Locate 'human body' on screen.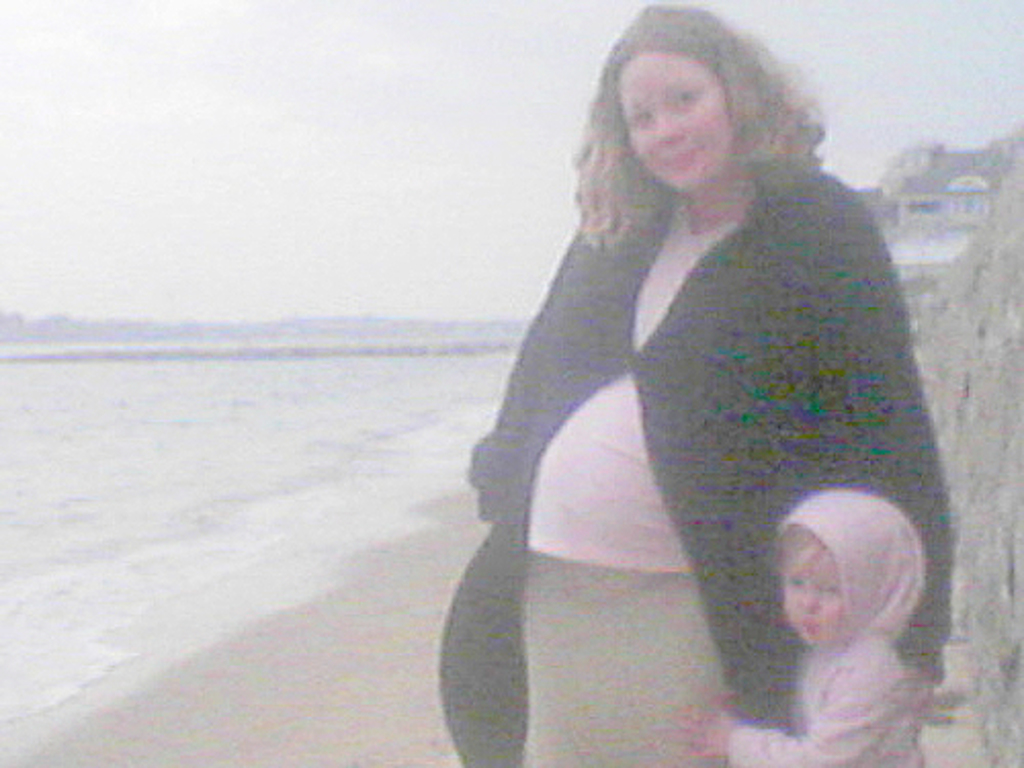
On screen at <bbox>477, 0, 948, 752</bbox>.
